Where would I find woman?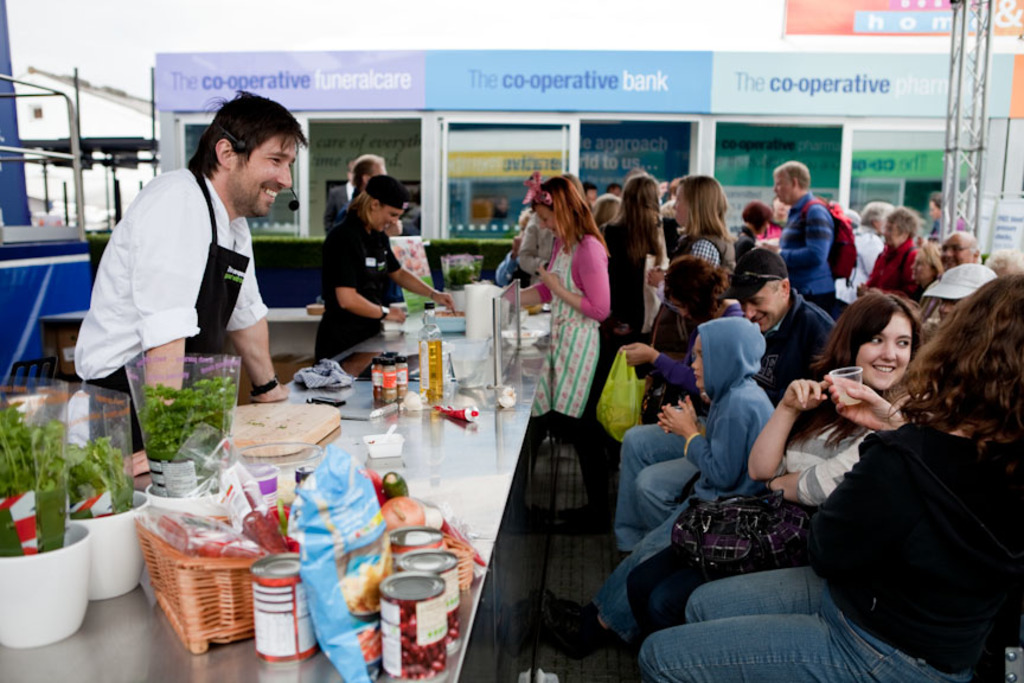
At crop(602, 167, 674, 447).
